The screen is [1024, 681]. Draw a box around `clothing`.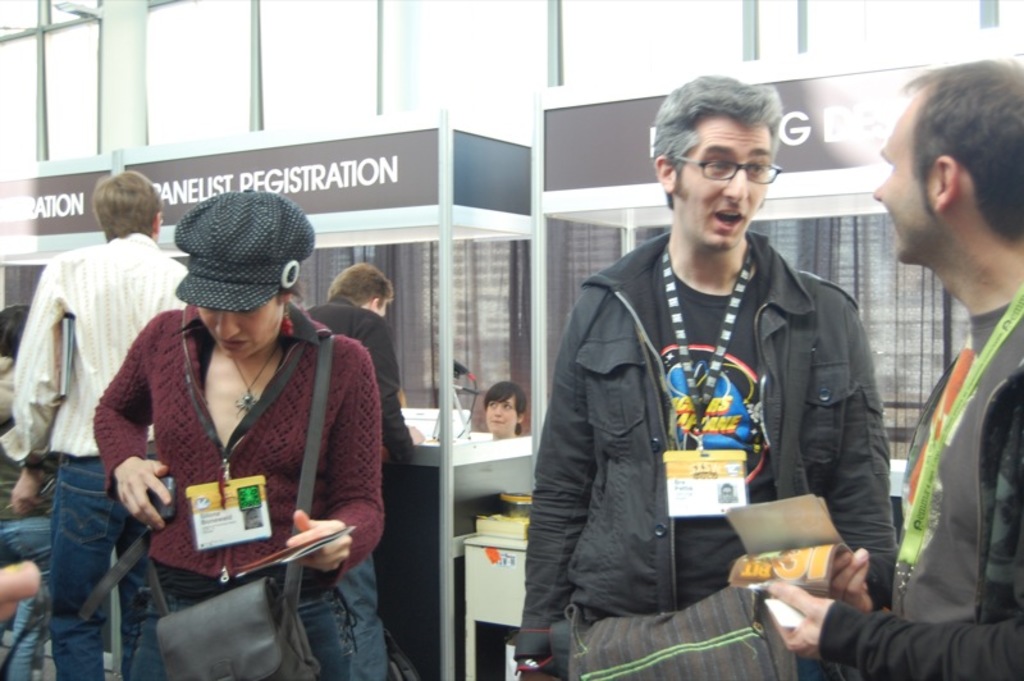
rect(517, 219, 906, 680).
